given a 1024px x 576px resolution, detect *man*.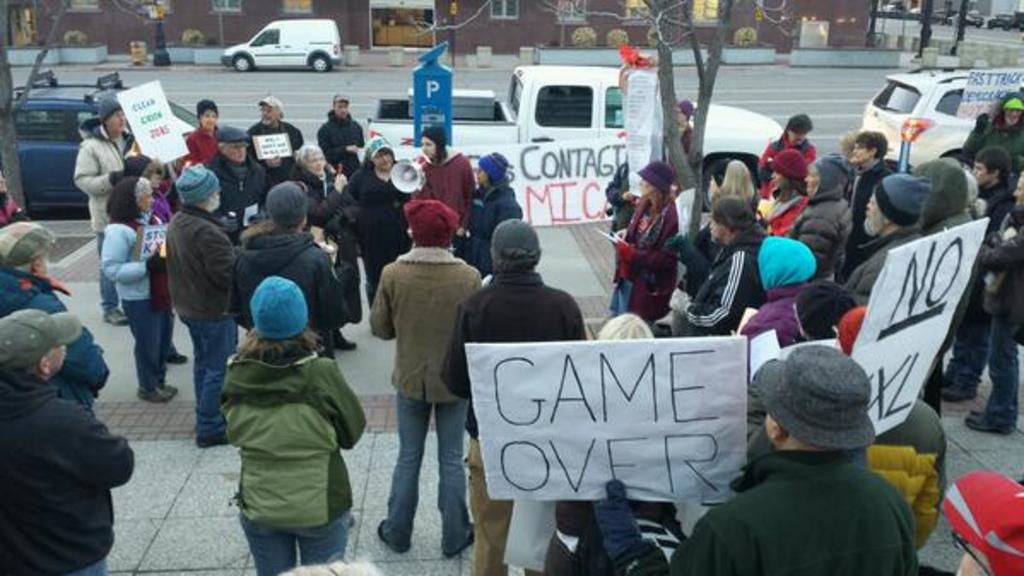
bbox(672, 195, 771, 337).
